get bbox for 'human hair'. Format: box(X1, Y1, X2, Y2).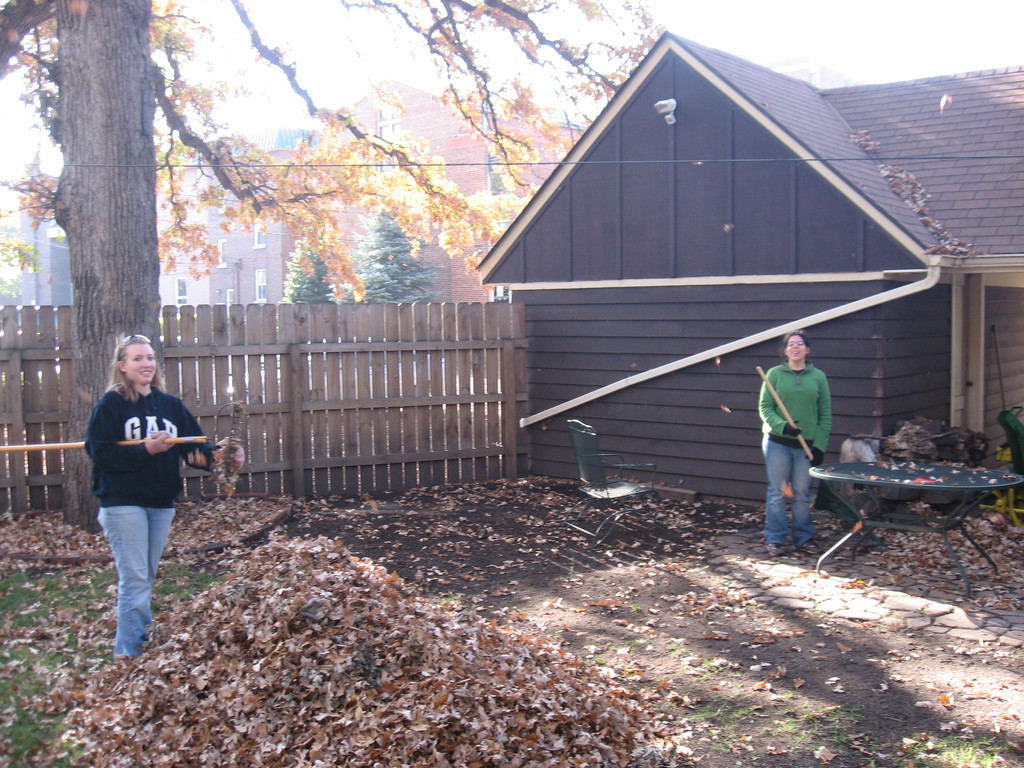
box(103, 331, 165, 407).
